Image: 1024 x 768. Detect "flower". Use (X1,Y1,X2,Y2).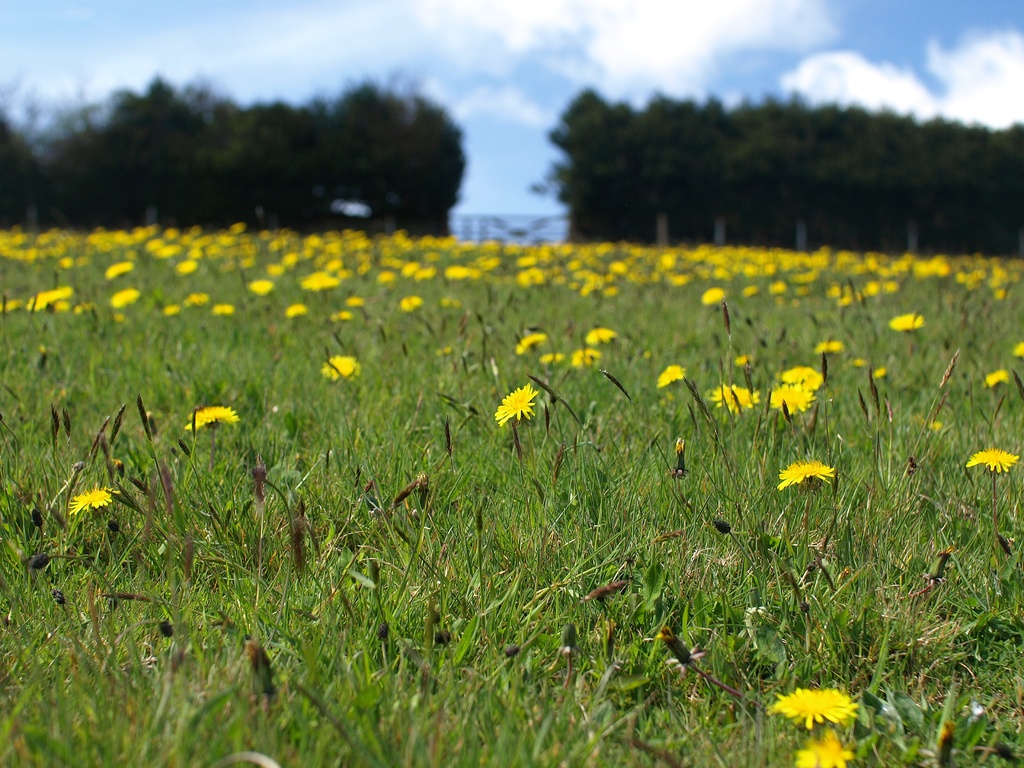
(892,312,925,333).
